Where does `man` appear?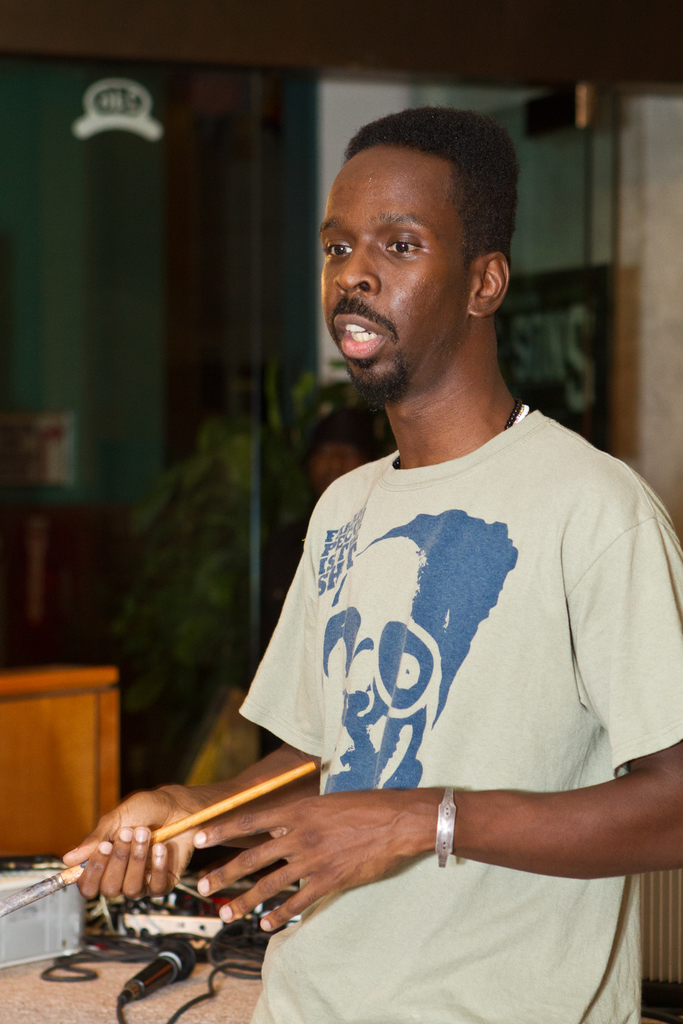
Appears at rect(220, 84, 652, 924).
